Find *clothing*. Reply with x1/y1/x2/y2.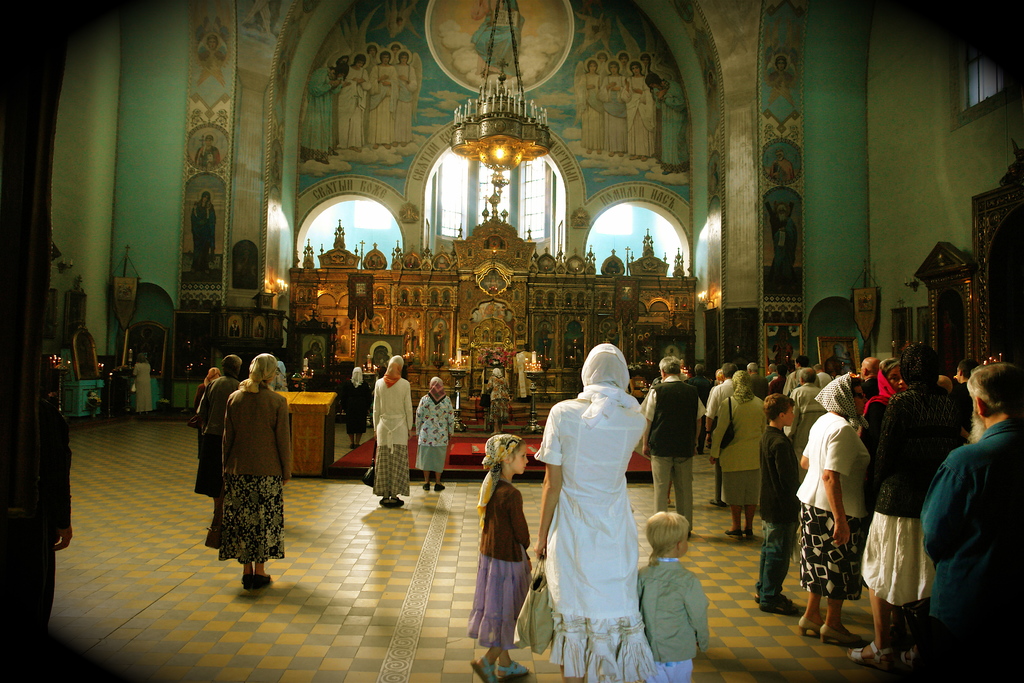
198/47/226/66.
